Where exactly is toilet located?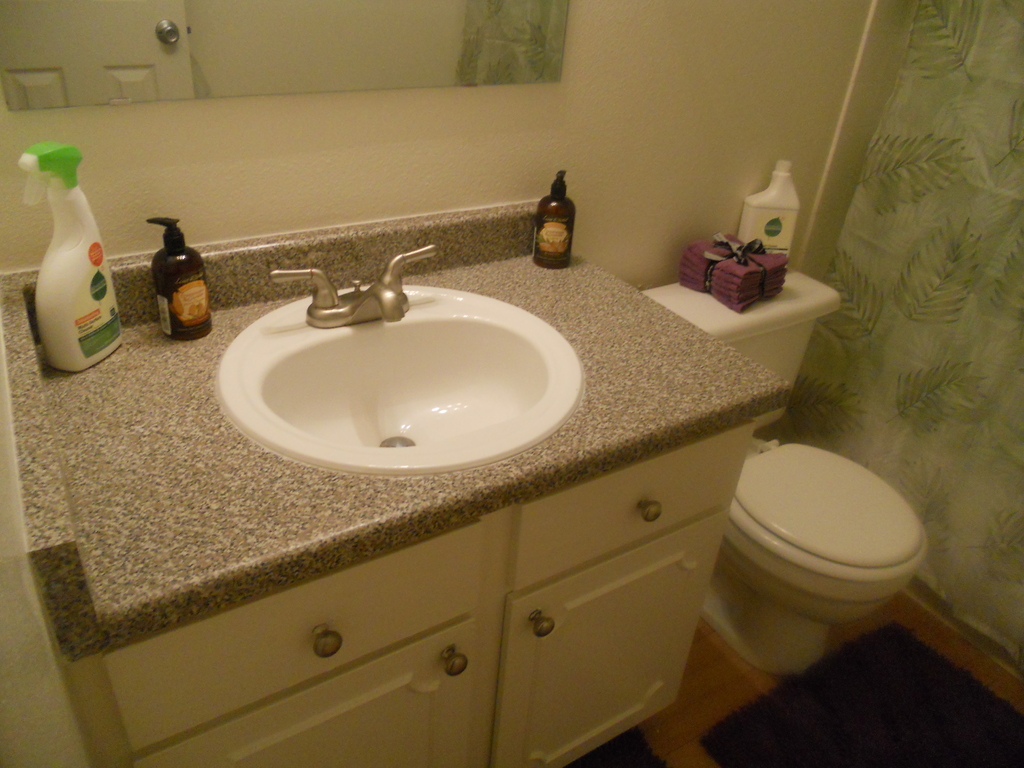
Its bounding box is detection(676, 400, 935, 680).
